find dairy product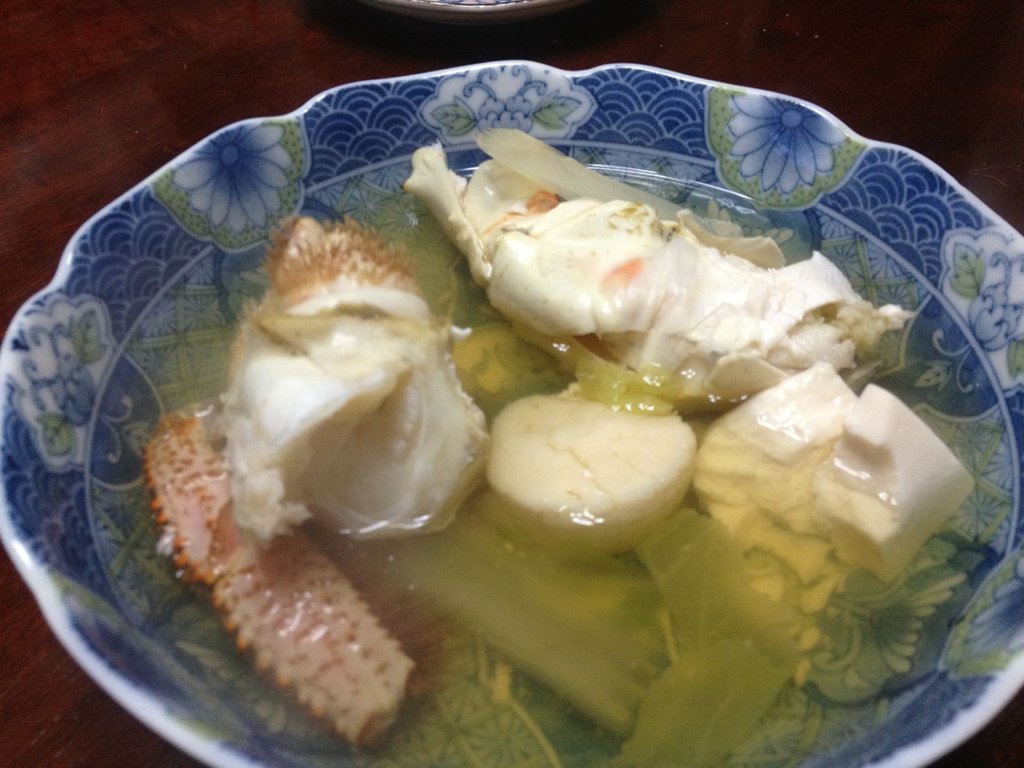
<region>478, 380, 705, 559</region>
